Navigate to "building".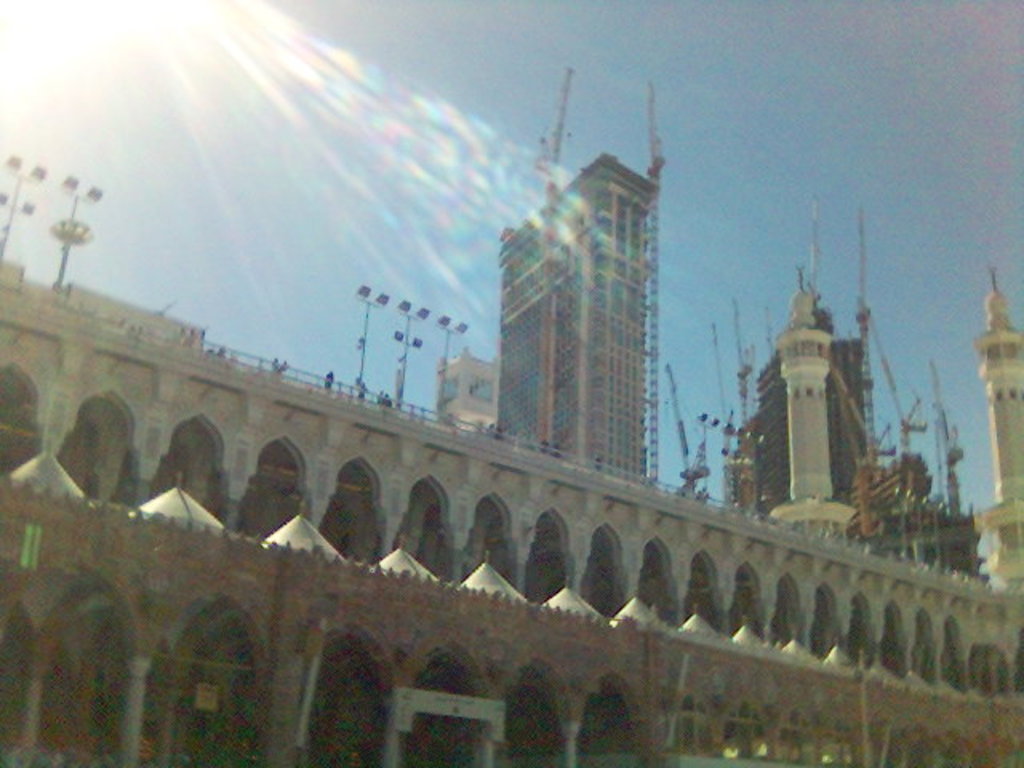
Navigation target: select_region(498, 70, 662, 486).
